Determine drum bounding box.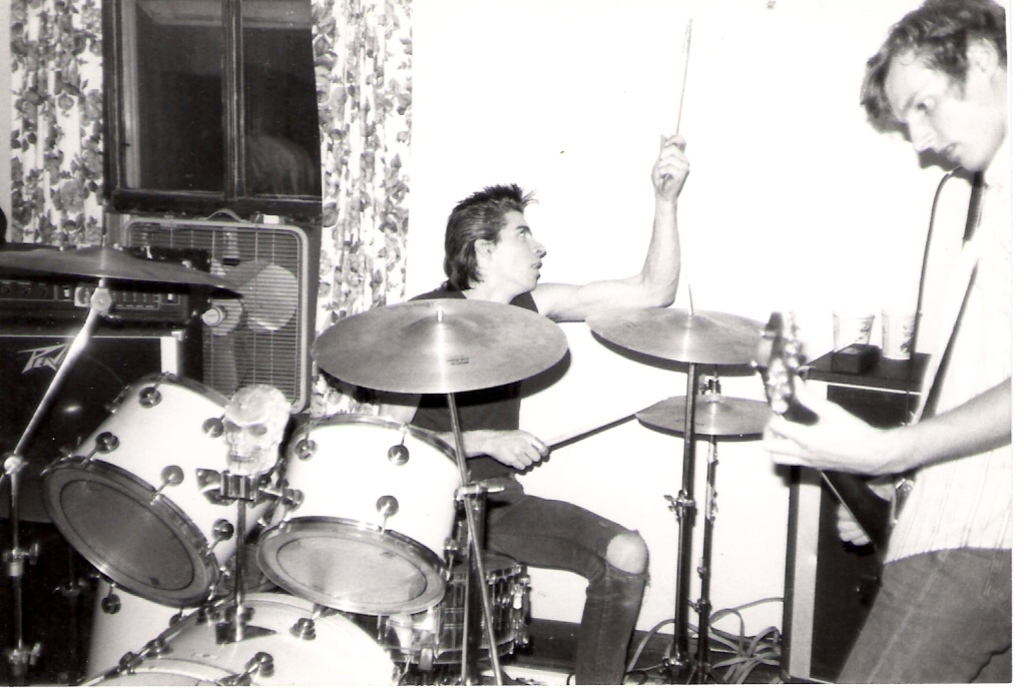
Determined: left=87, top=570, right=197, bottom=677.
